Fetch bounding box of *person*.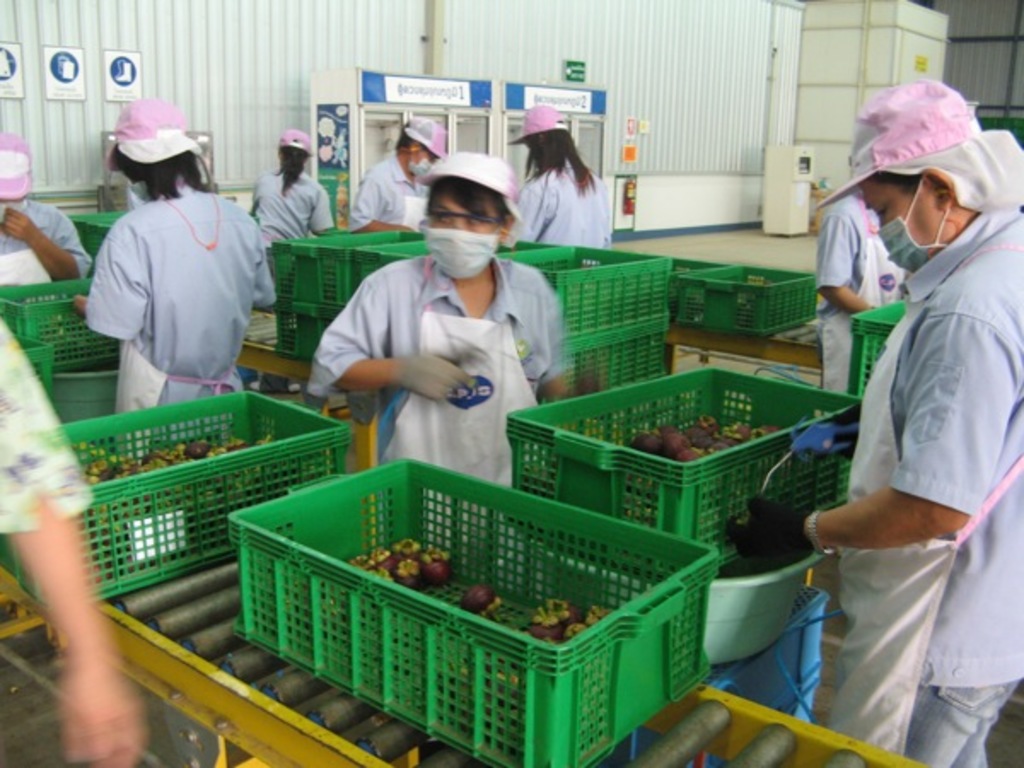
Bbox: [725, 67, 1022, 766].
